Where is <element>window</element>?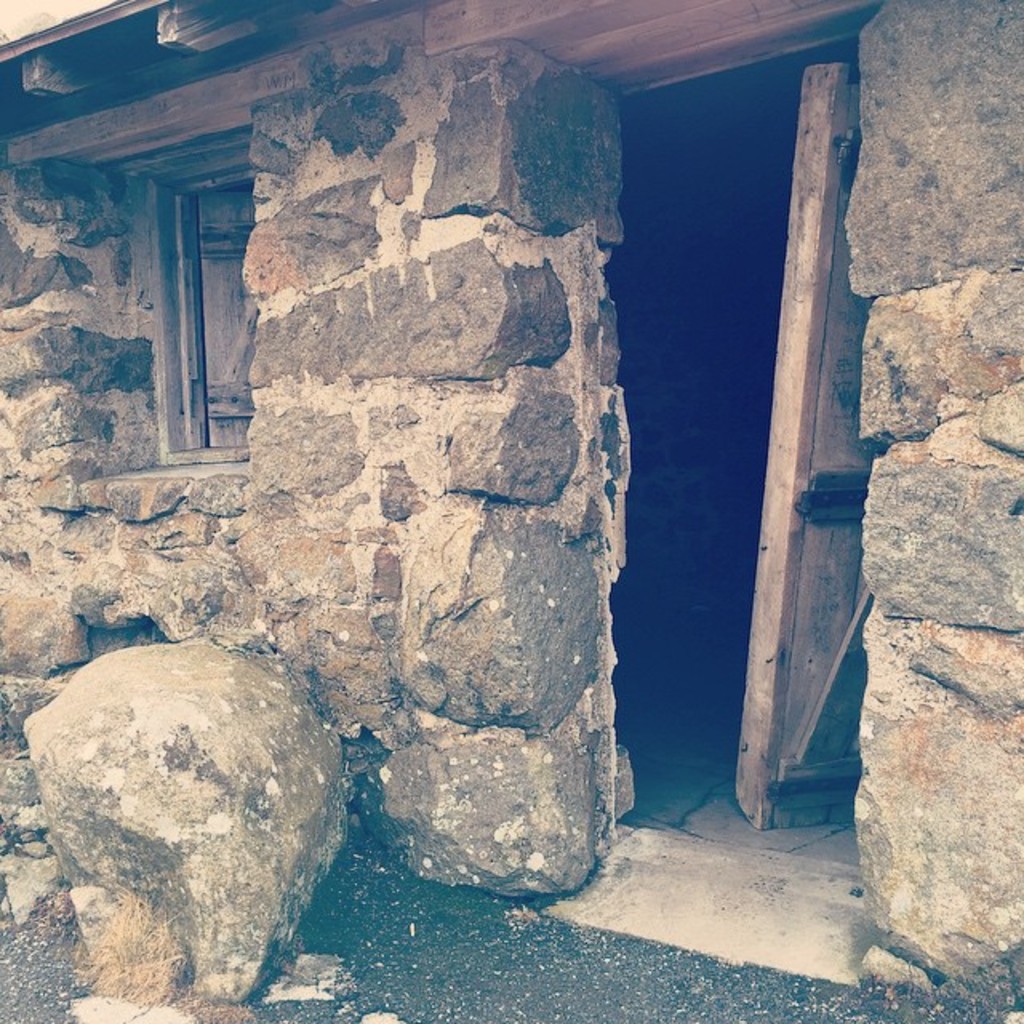
(x1=128, y1=147, x2=238, y2=477).
